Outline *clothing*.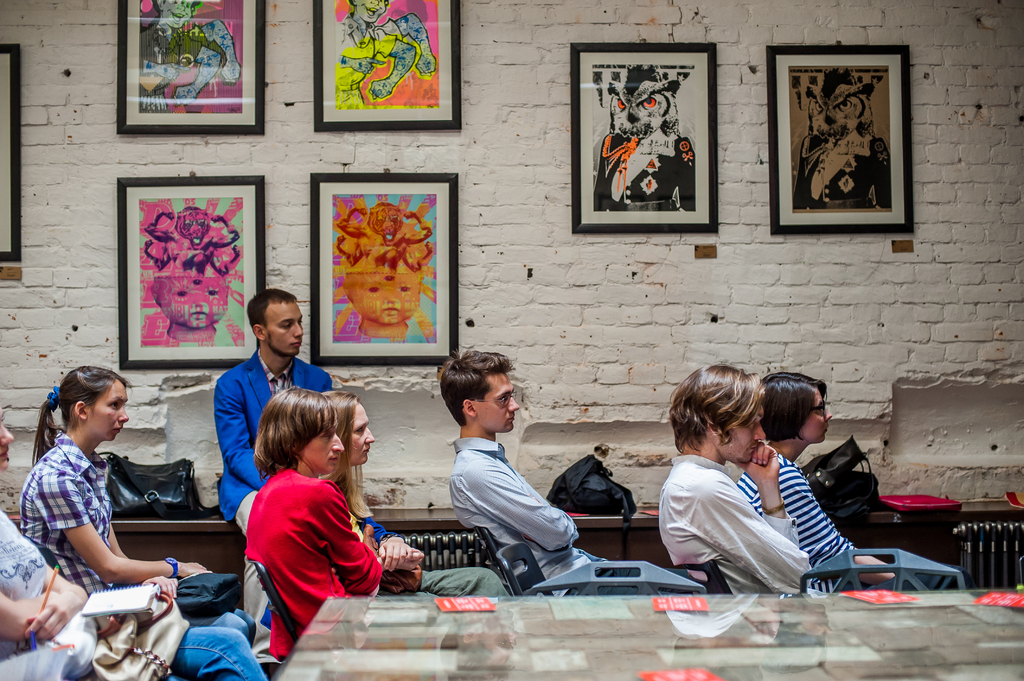
Outline: (left=214, top=349, right=335, bottom=626).
